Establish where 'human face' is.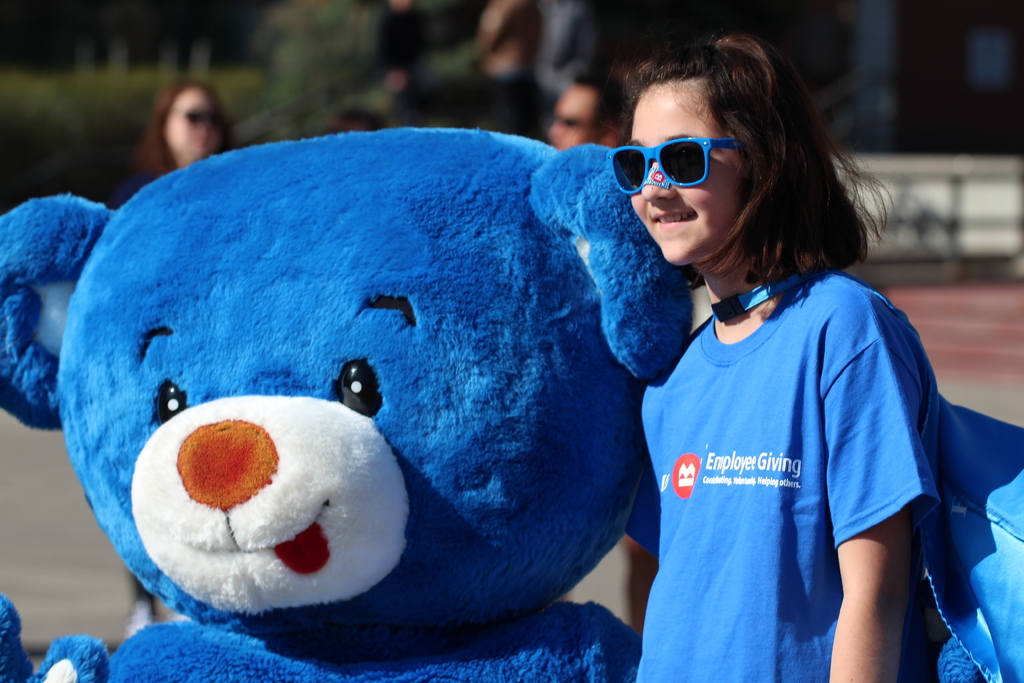
Established at select_region(630, 85, 747, 264).
